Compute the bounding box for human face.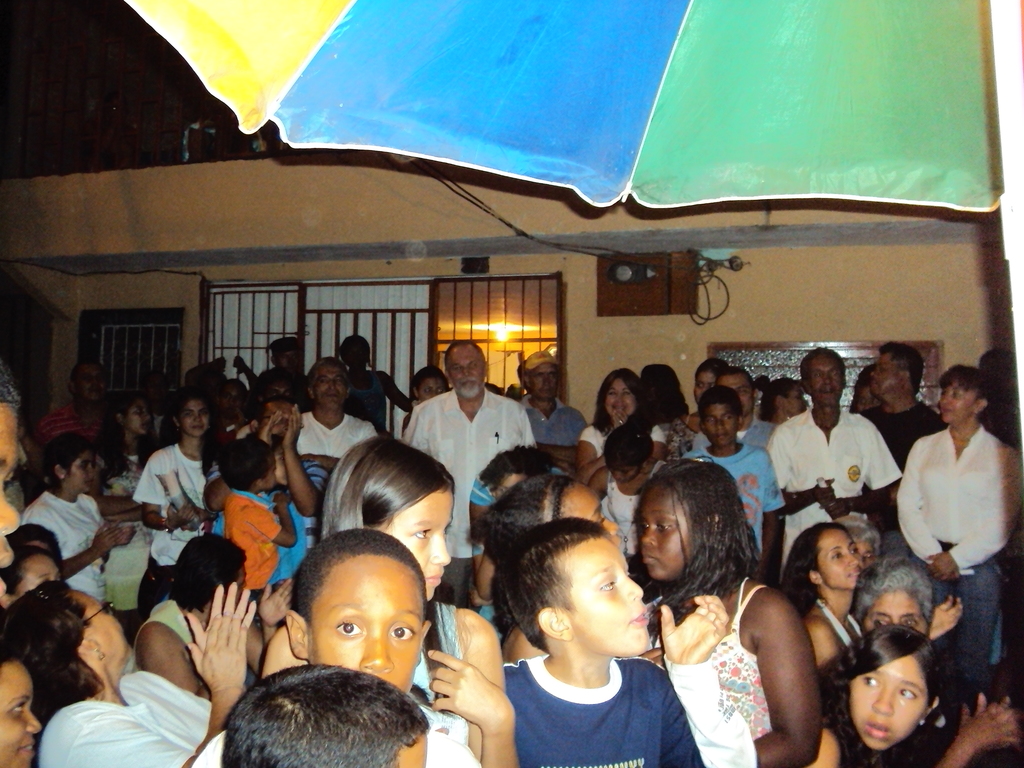
65, 448, 93, 495.
